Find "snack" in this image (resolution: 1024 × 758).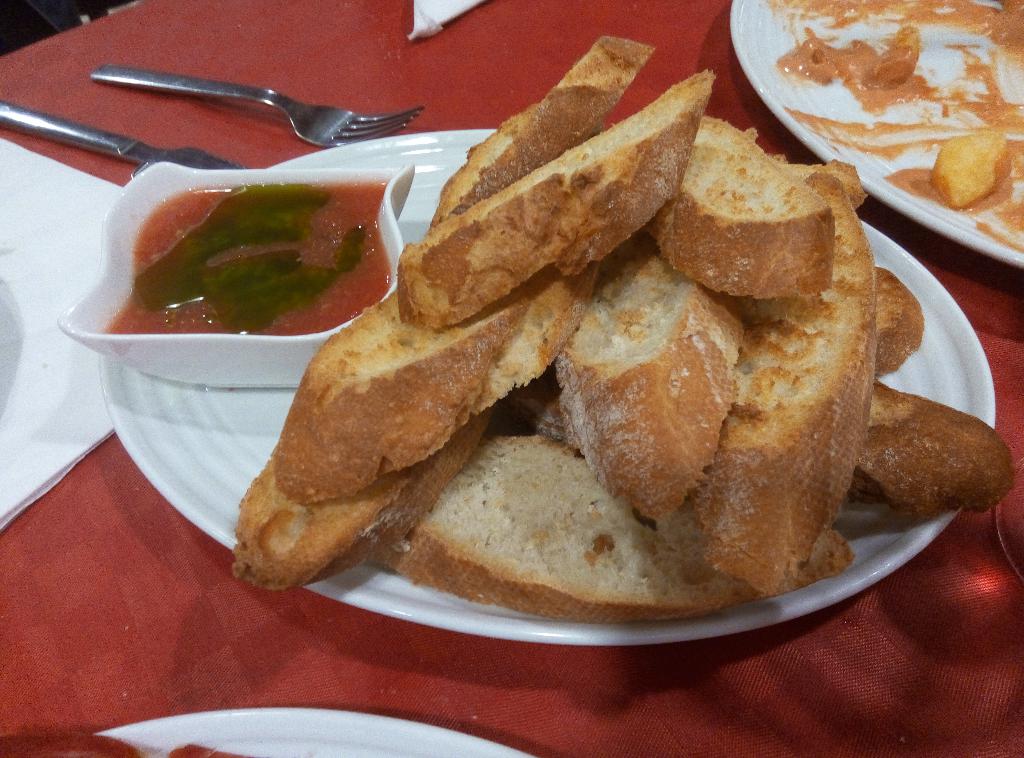
<box>236,22,1014,623</box>.
